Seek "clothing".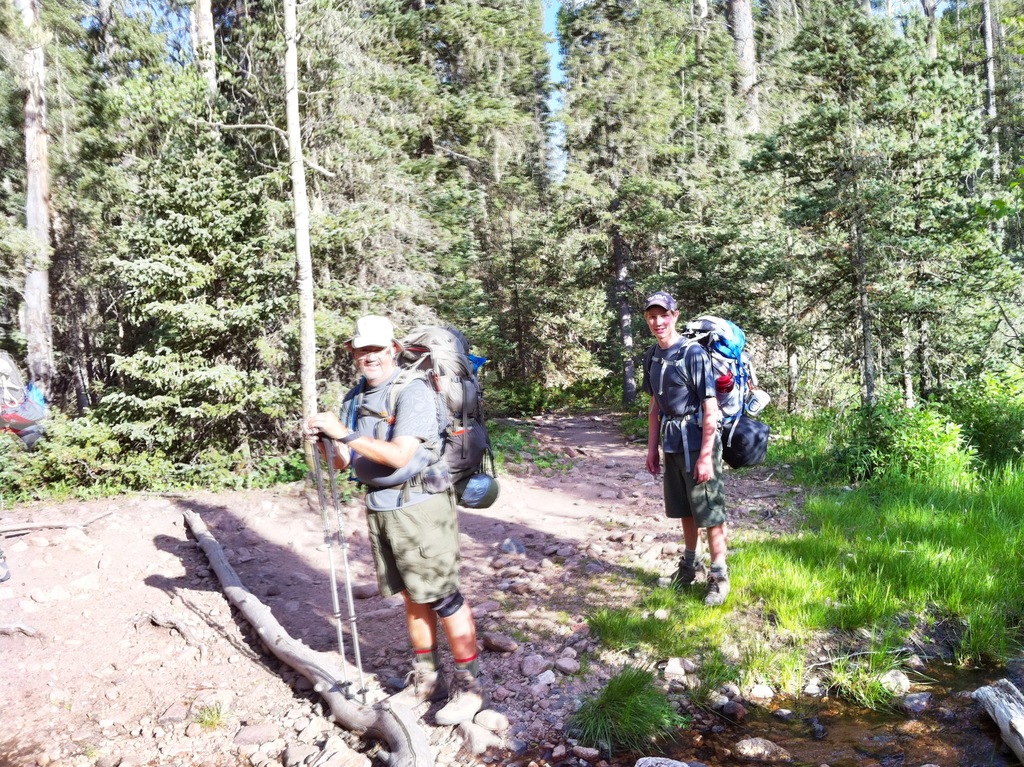
l=661, t=449, r=733, b=538.
